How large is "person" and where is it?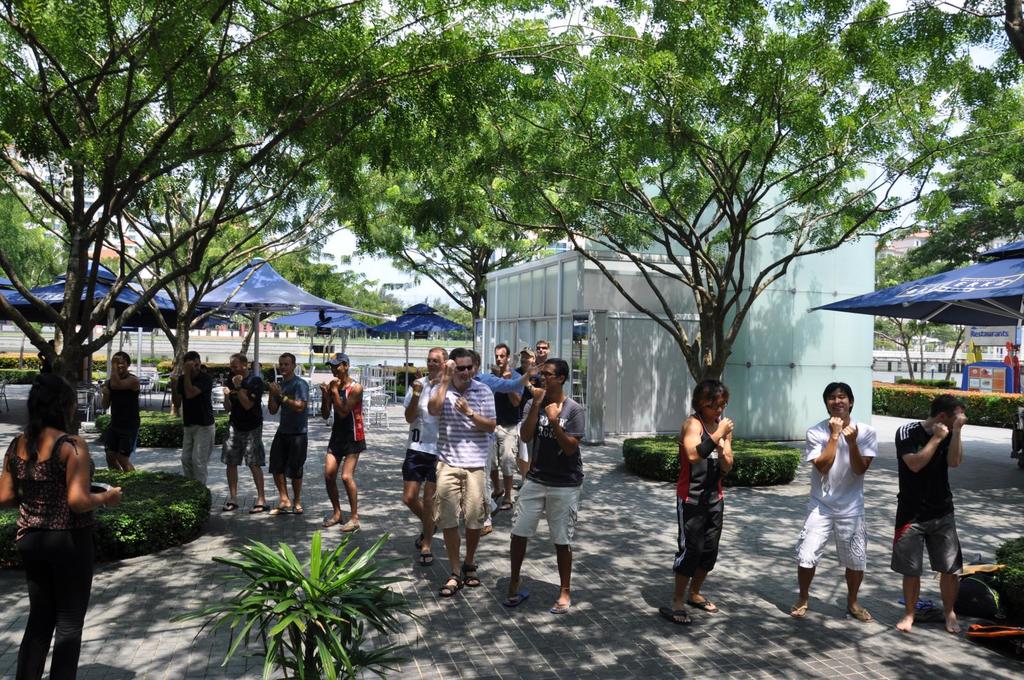
Bounding box: 228/349/262/511.
